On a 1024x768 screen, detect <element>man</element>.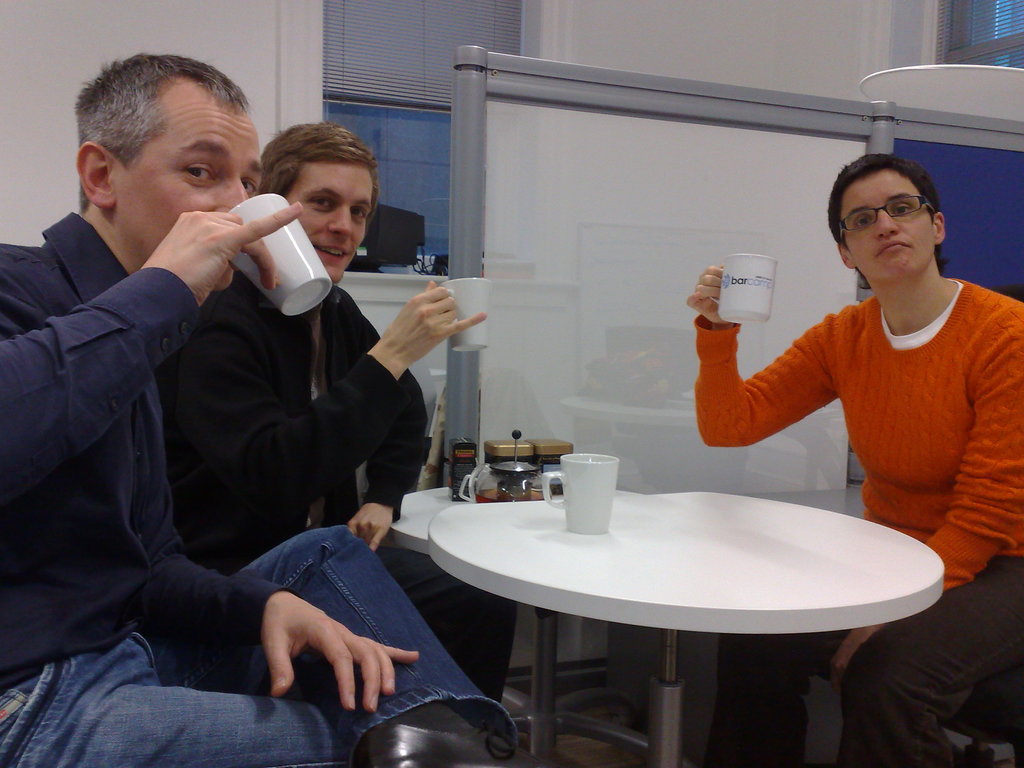
region(684, 154, 1023, 767).
